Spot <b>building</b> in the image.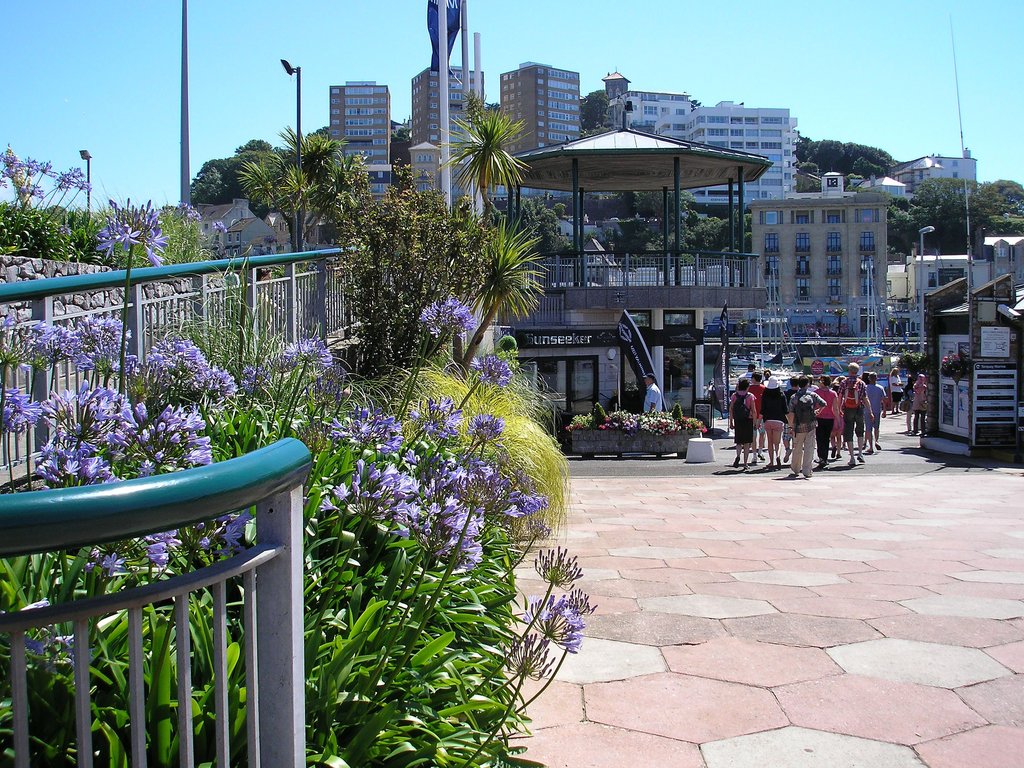
<b>building</b> found at [754, 193, 892, 337].
